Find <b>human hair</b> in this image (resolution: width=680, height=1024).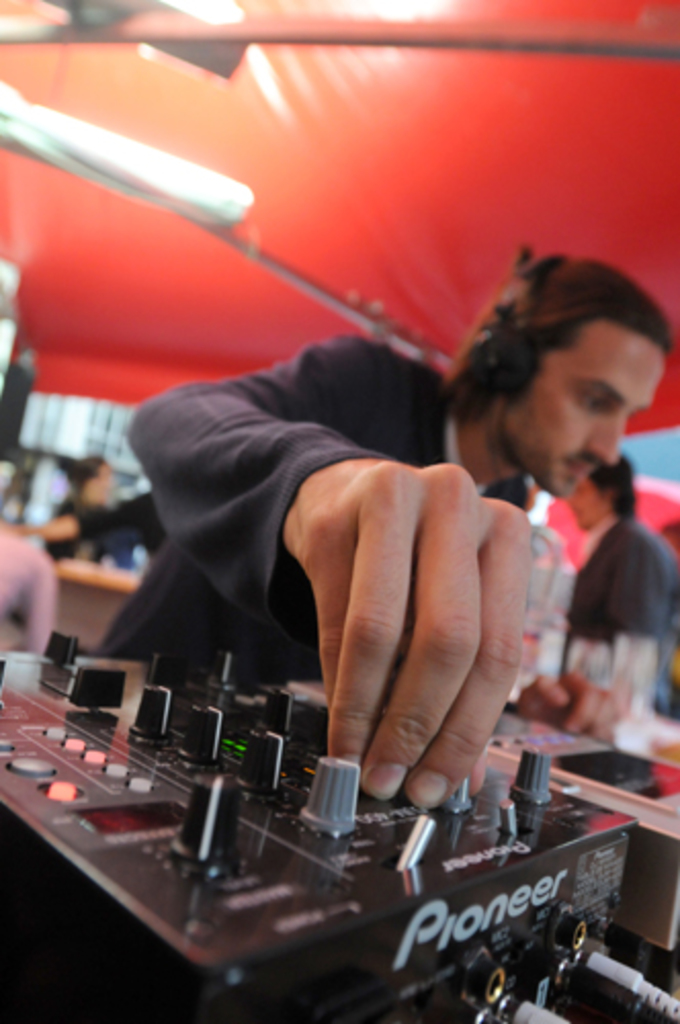
bbox=[444, 266, 653, 567].
